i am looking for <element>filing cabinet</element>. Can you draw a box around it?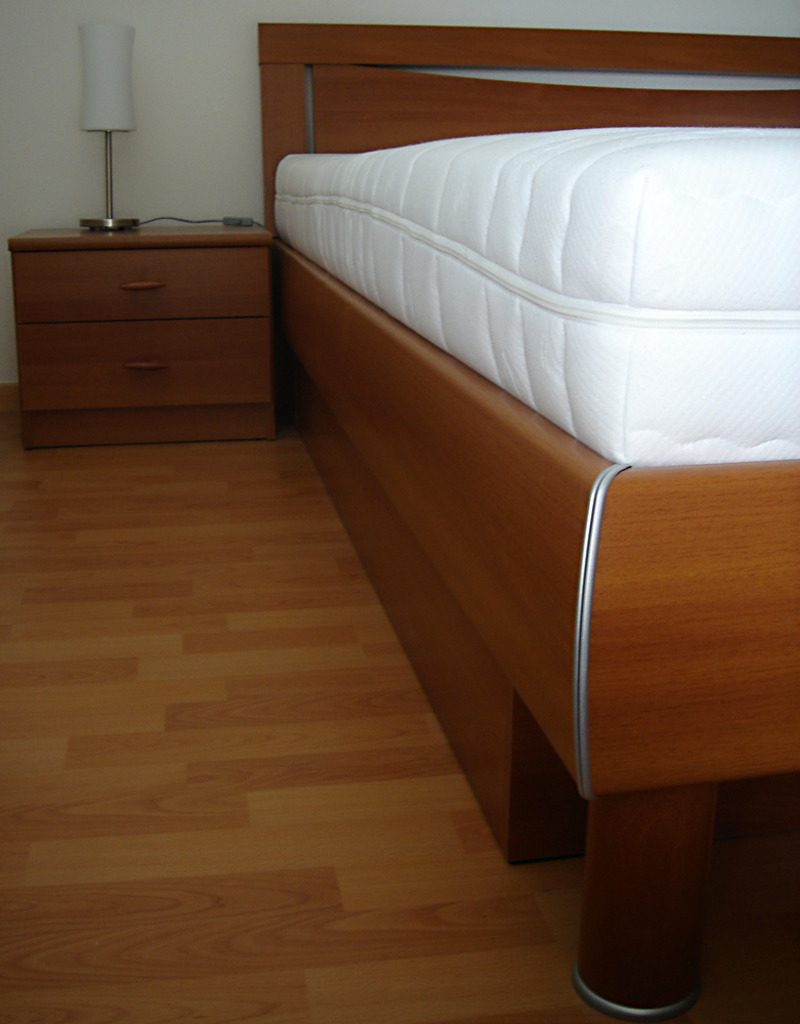
Sure, the bounding box is pyautogui.locateOnScreen(5, 214, 301, 431).
